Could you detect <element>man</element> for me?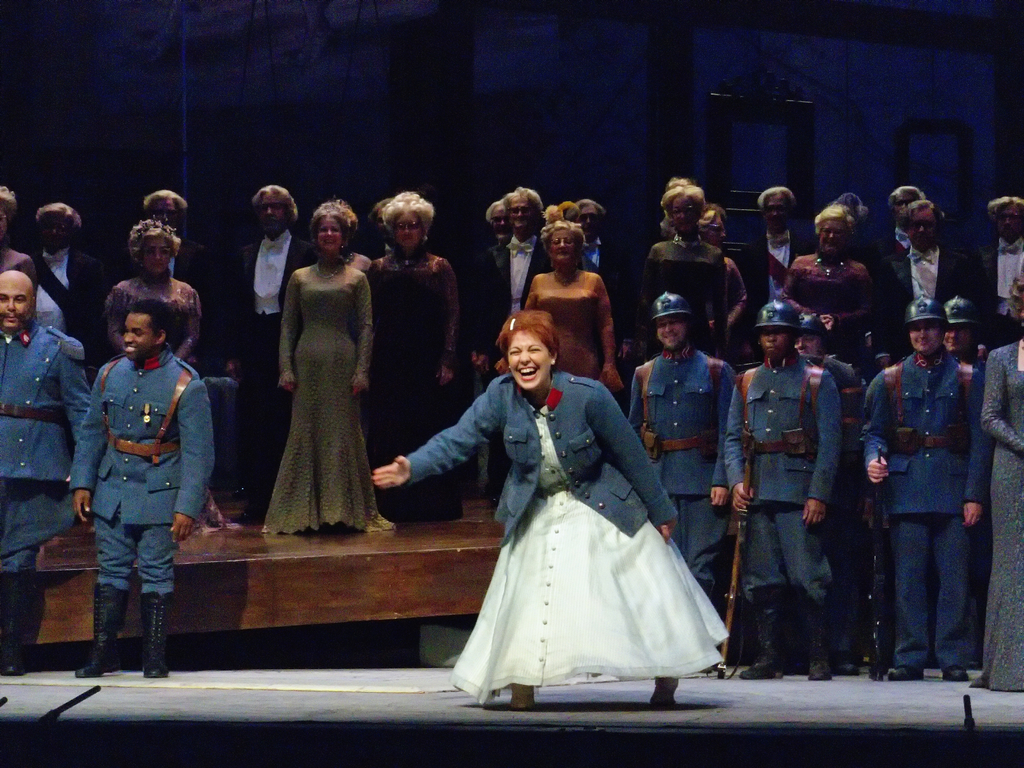
Detection result: 735 188 817 319.
